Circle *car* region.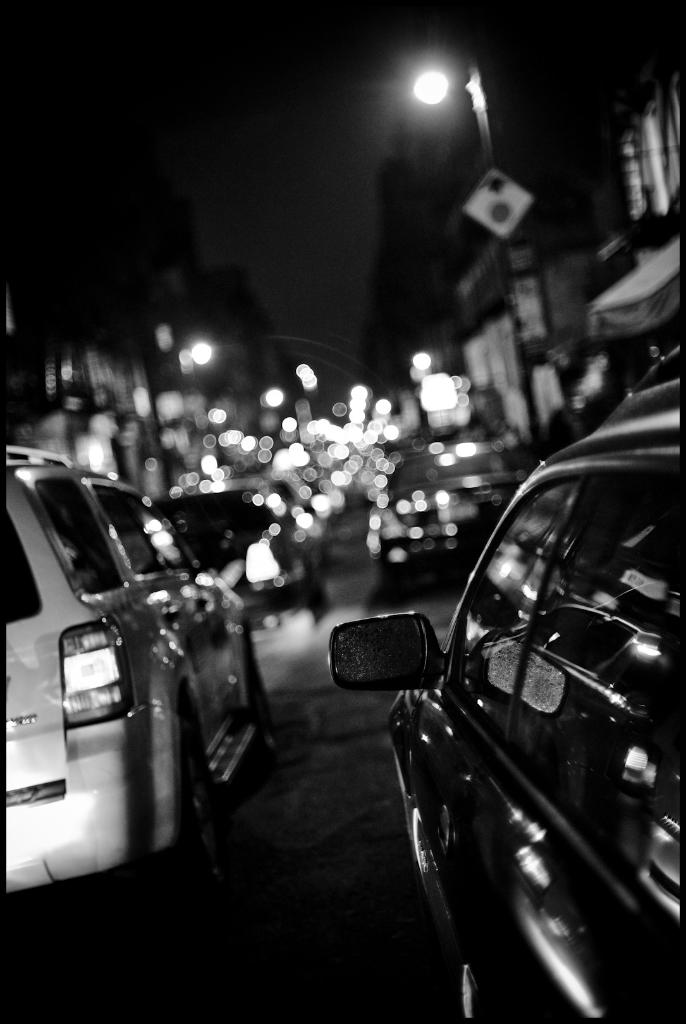
Region: Rect(363, 426, 541, 588).
